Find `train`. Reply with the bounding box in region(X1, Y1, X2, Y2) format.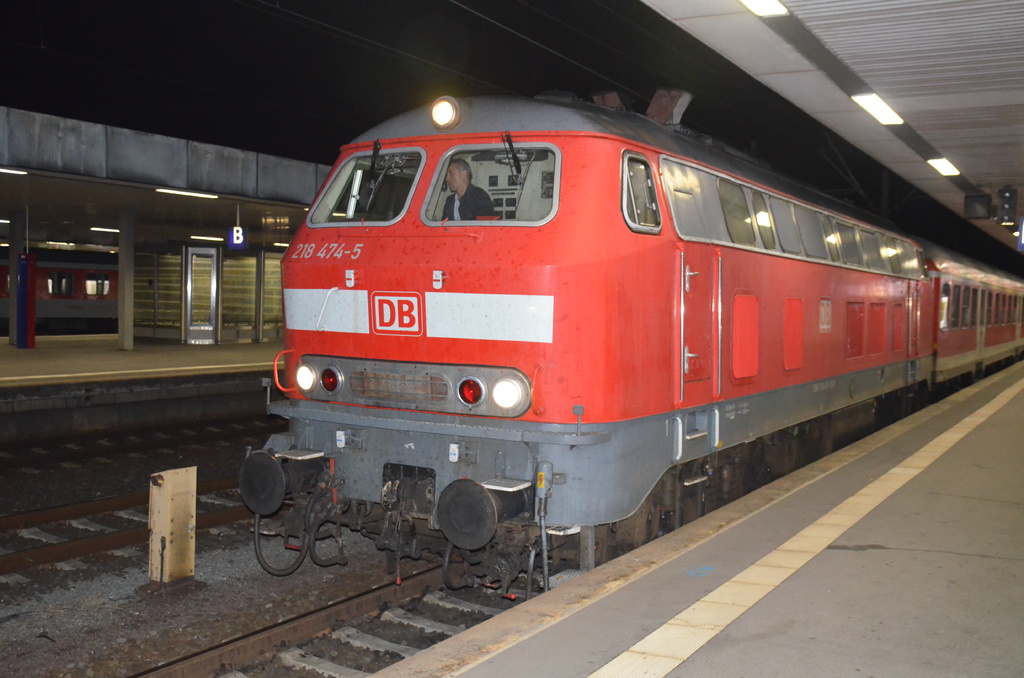
region(238, 89, 1023, 601).
